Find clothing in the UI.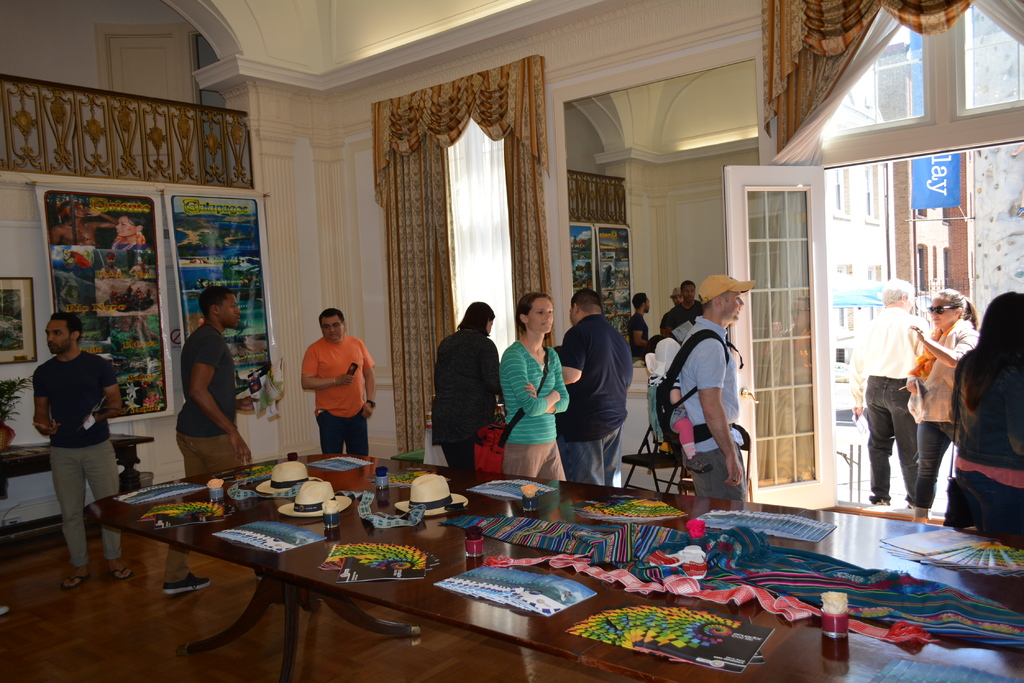
UI element at 500/343/564/469.
